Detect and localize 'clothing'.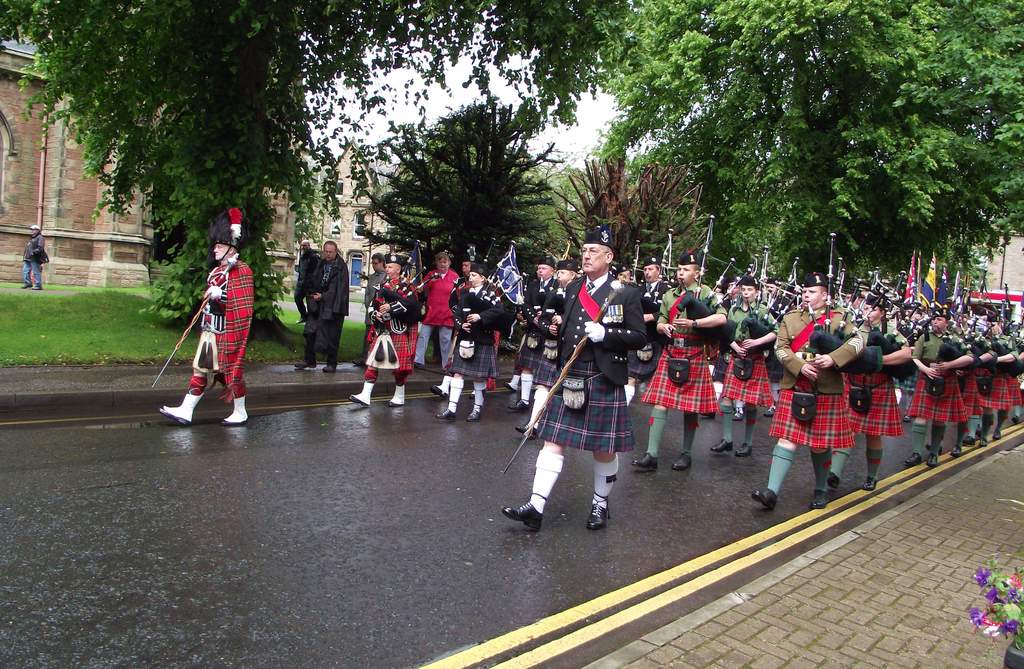
Localized at [865, 324, 912, 445].
